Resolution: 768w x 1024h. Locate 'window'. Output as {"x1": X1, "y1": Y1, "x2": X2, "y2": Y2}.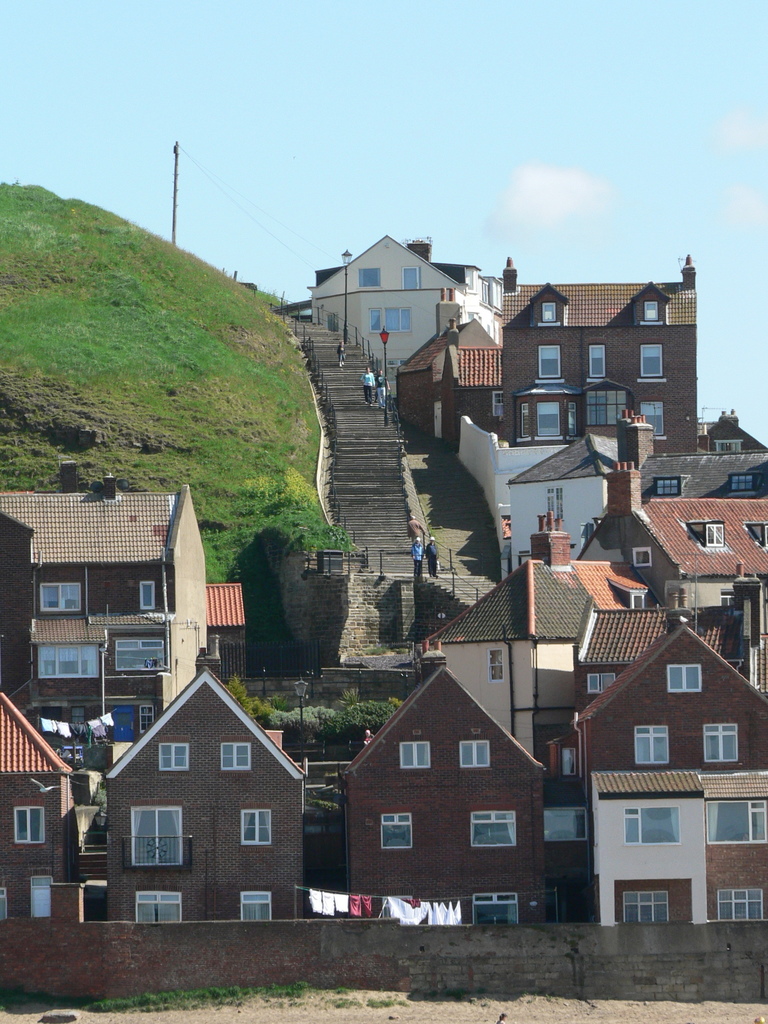
{"x1": 240, "y1": 812, "x2": 275, "y2": 845}.
